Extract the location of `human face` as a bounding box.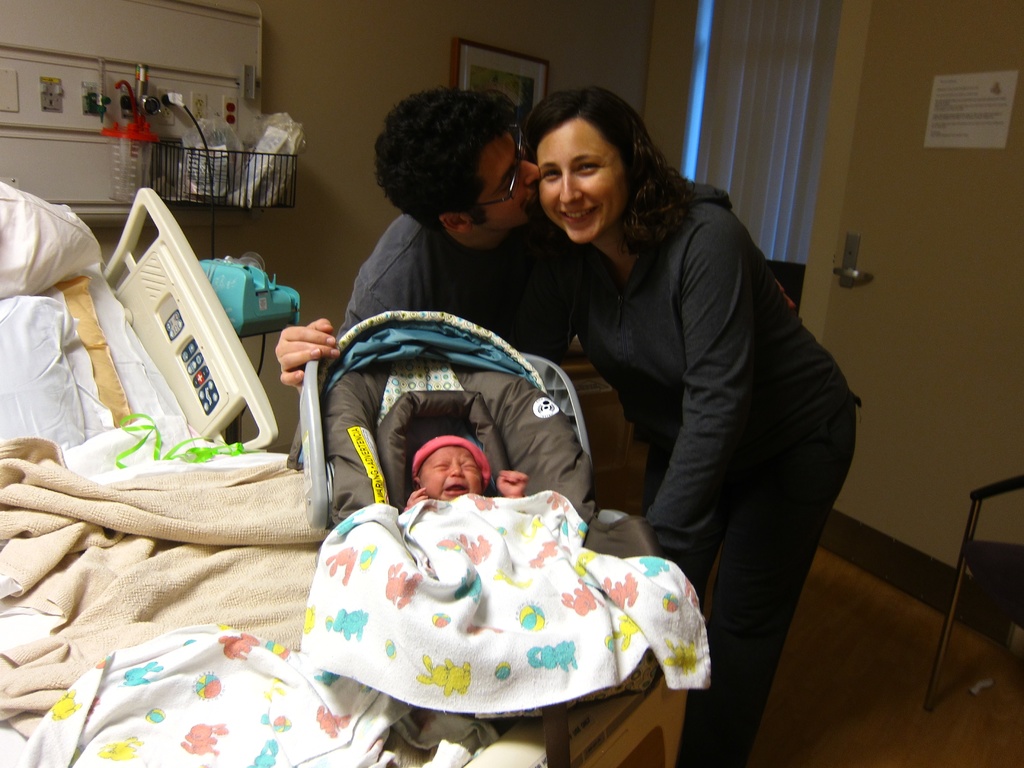
crop(481, 129, 540, 227).
